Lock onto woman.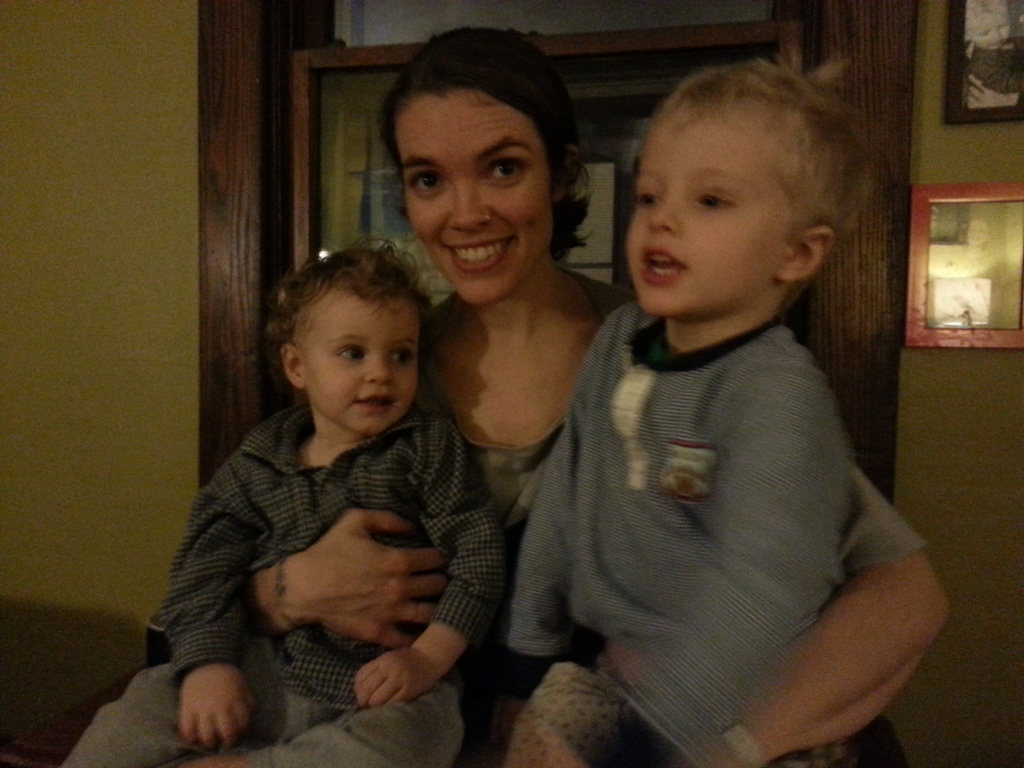
Locked: (145, 26, 954, 767).
